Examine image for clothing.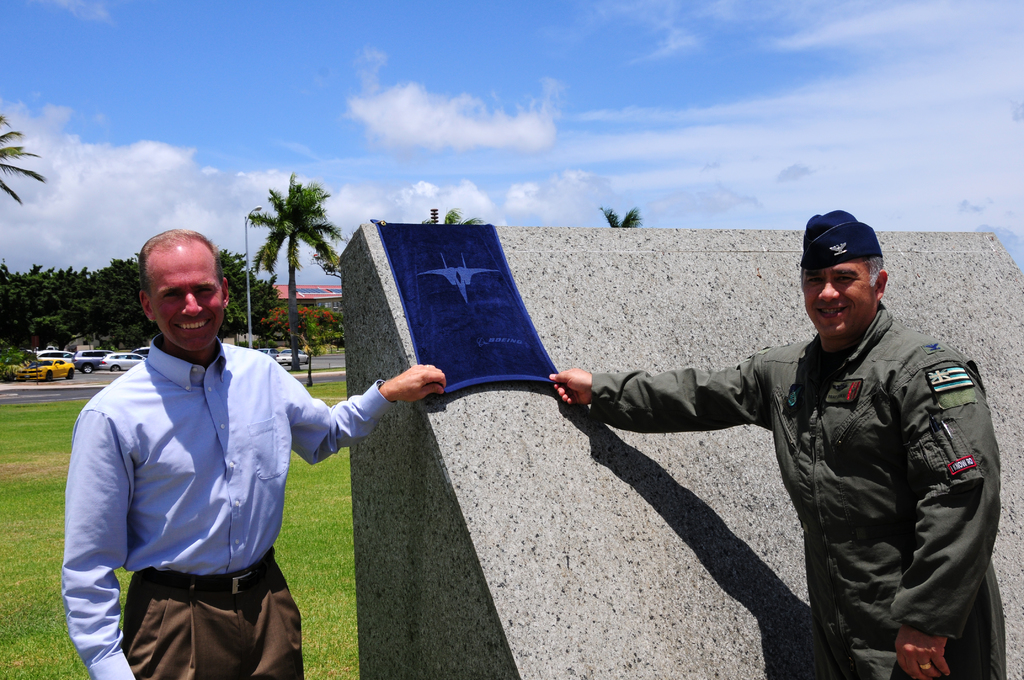
Examination result: 592:311:998:677.
